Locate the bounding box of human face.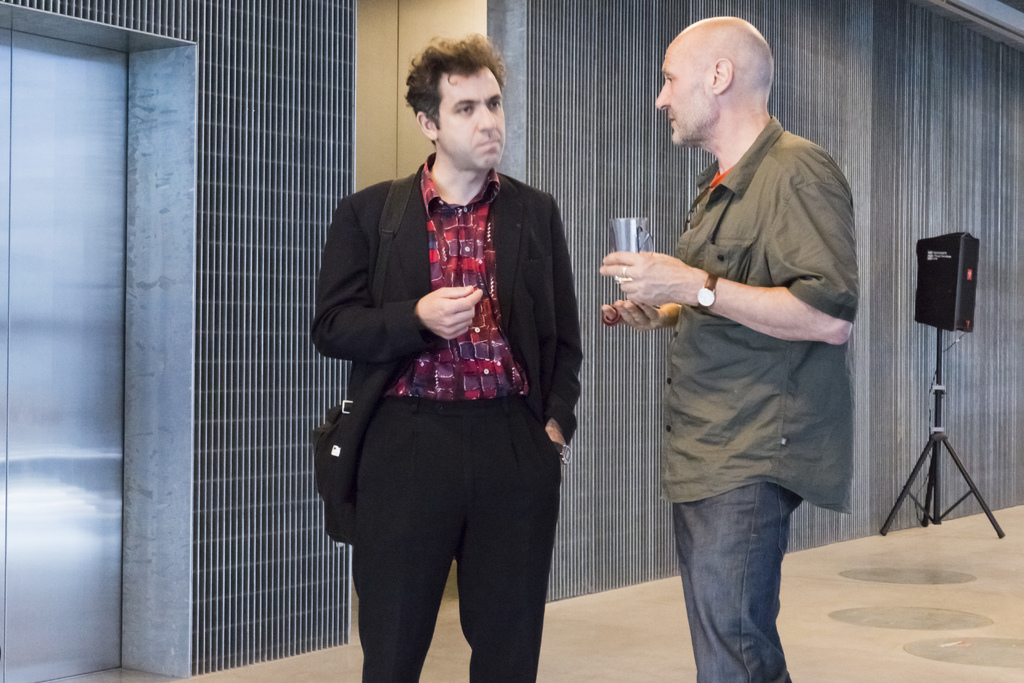
Bounding box: x1=440, y1=69, x2=502, y2=174.
